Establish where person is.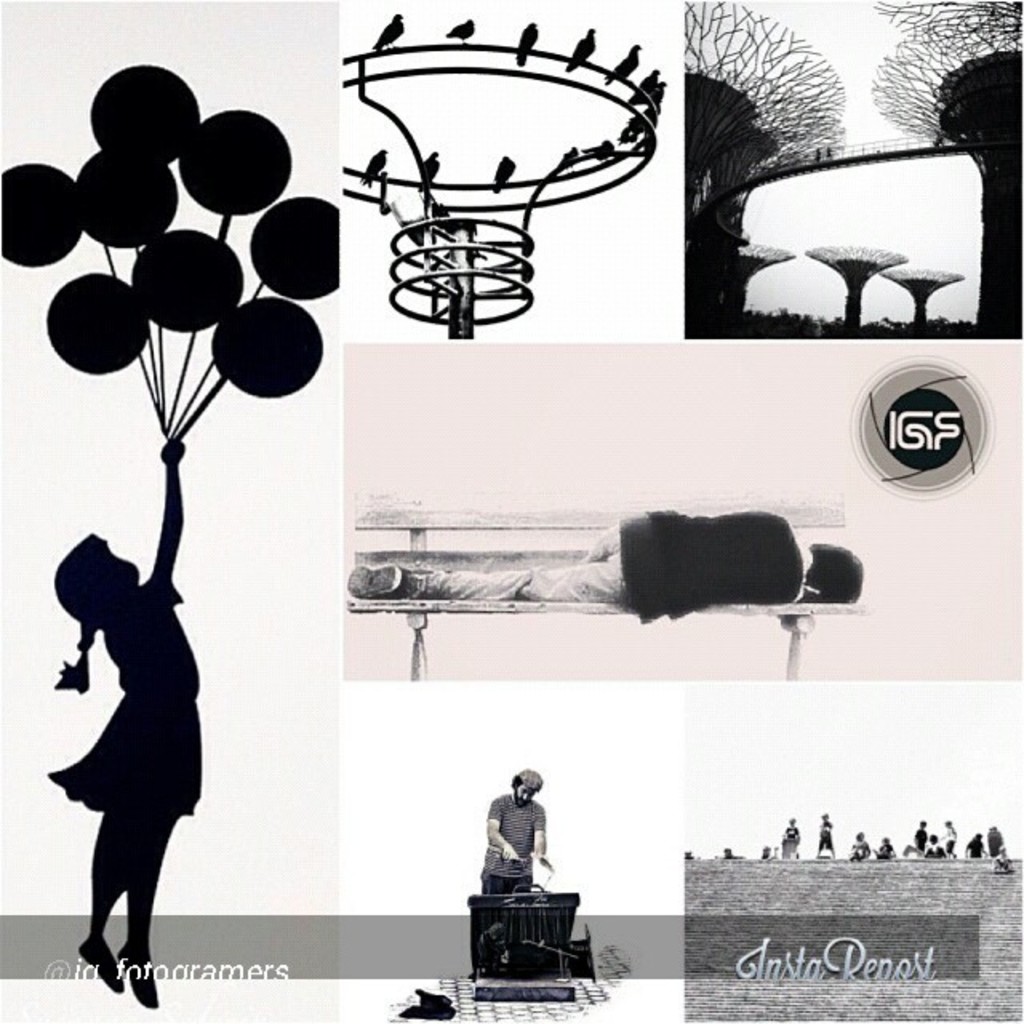
Established at left=869, top=837, right=904, bottom=861.
